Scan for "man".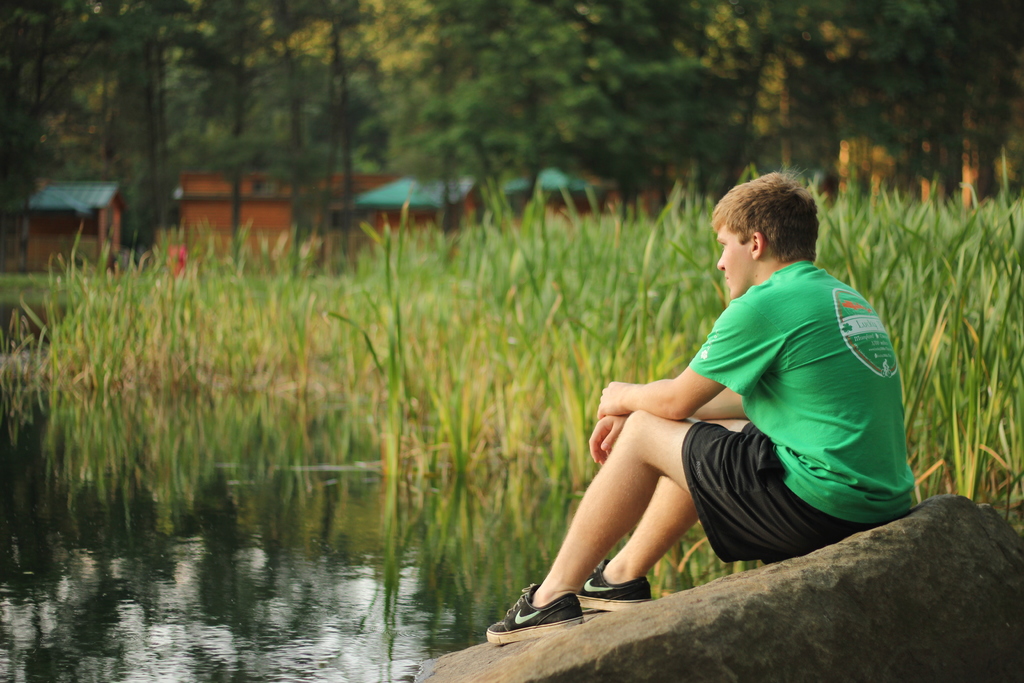
Scan result: (495,125,931,639).
